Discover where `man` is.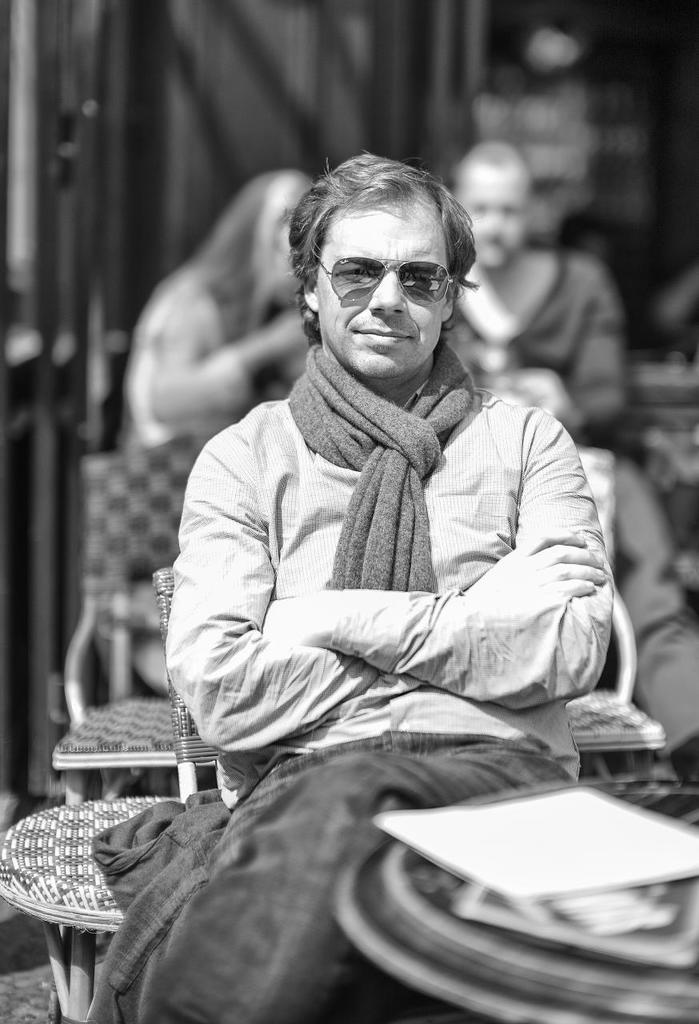
Discovered at region(169, 150, 617, 1023).
